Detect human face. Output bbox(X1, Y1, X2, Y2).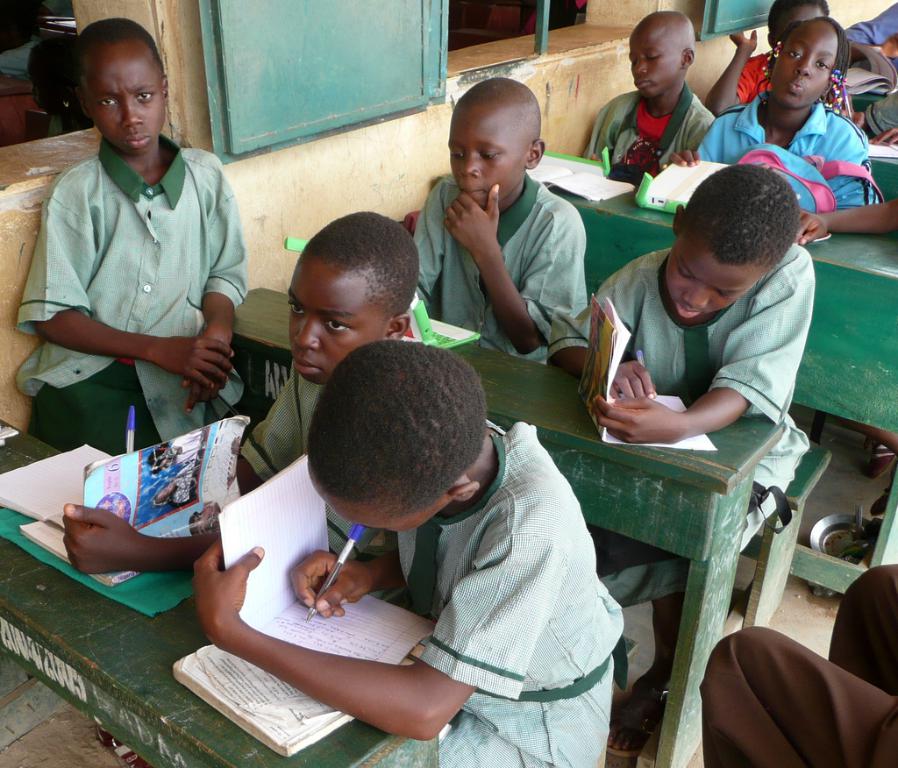
bbox(628, 18, 680, 99).
